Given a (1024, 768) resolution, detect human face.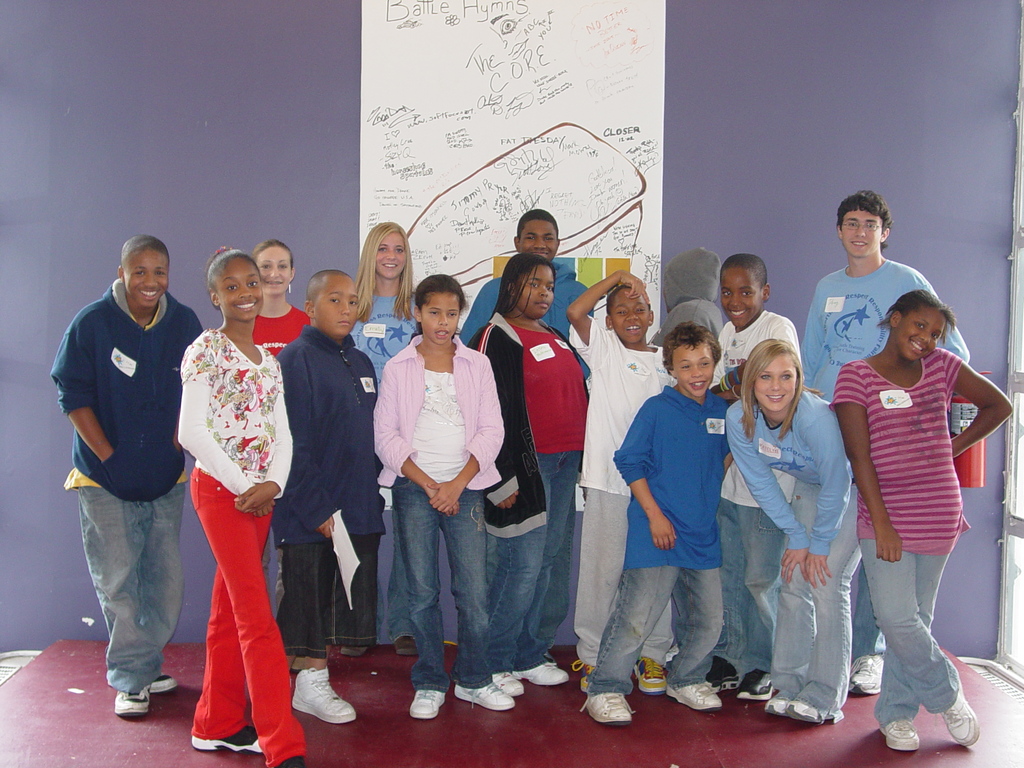
bbox(423, 294, 461, 344).
